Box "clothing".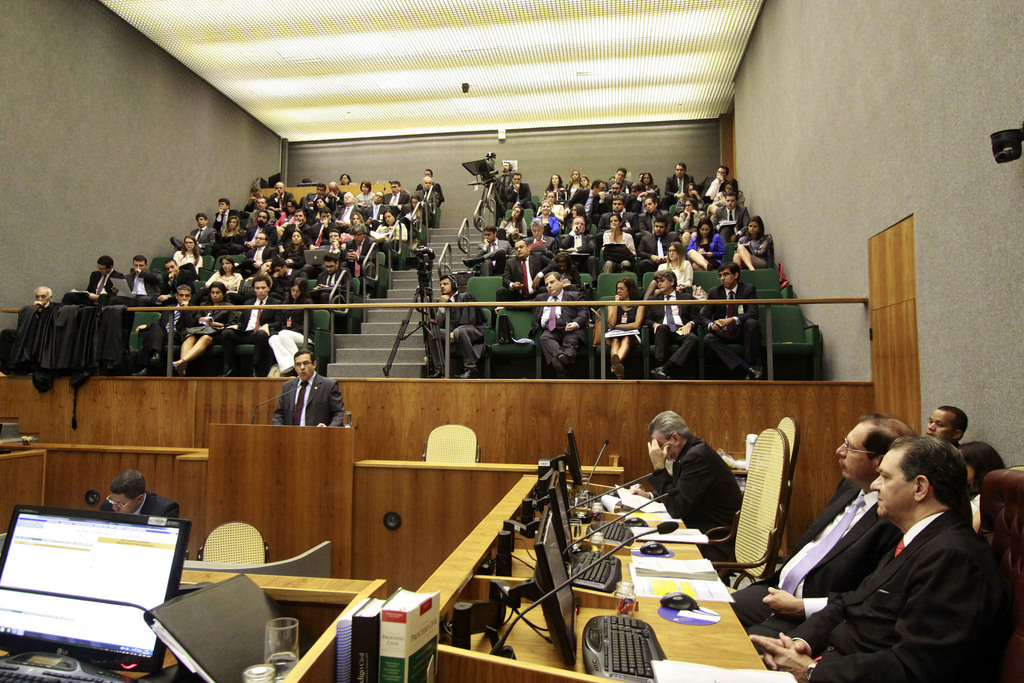
(646,210,670,230).
